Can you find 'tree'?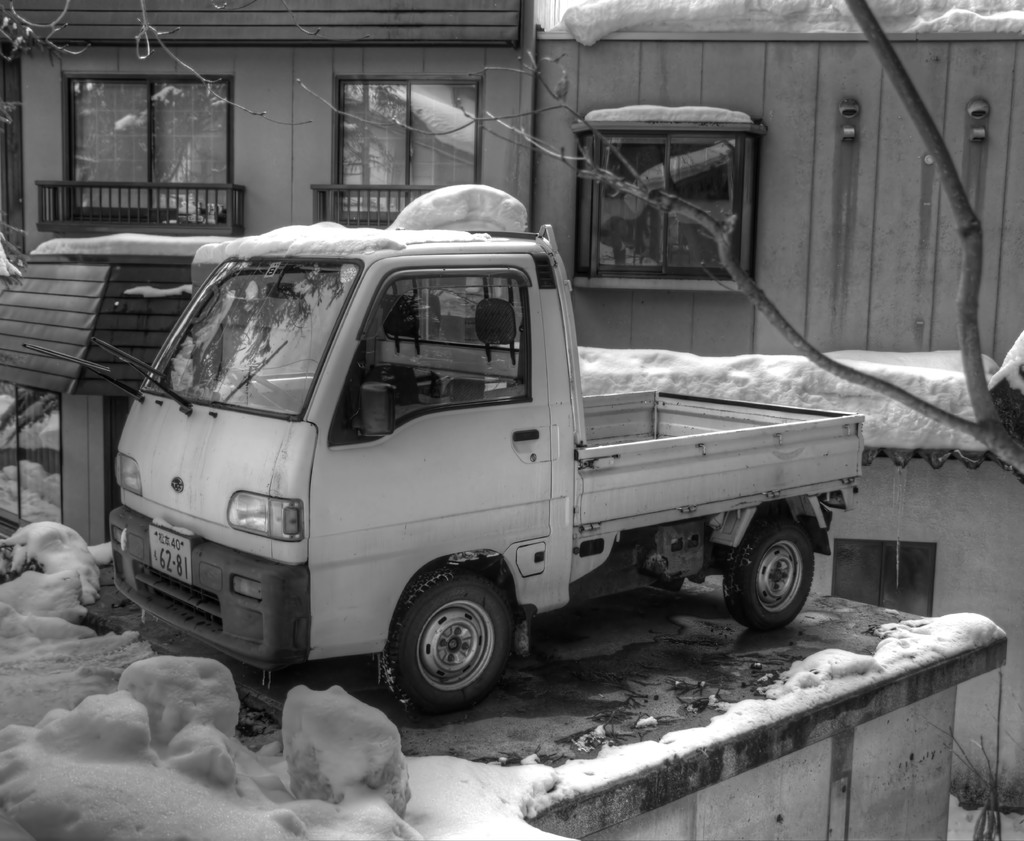
Yes, bounding box: Rect(0, 0, 324, 122).
